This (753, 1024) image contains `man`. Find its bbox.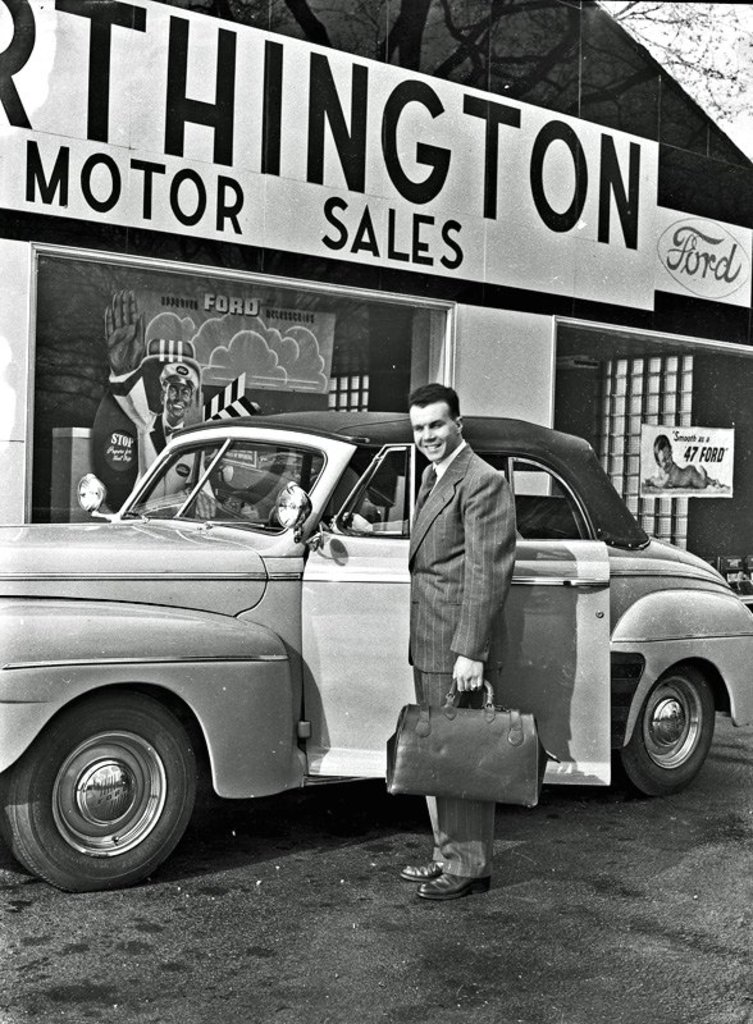
(x1=90, y1=283, x2=227, y2=516).
